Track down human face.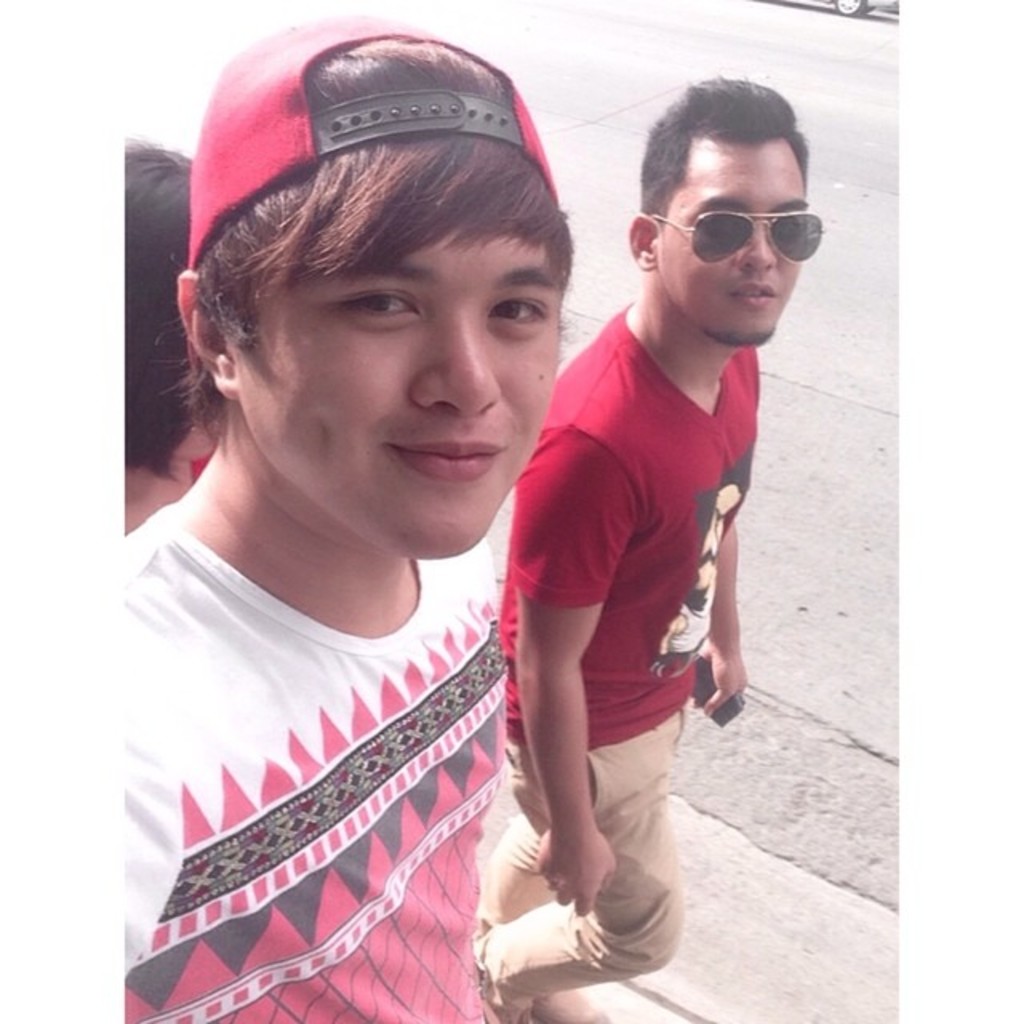
Tracked to rect(658, 141, 802, 350).
